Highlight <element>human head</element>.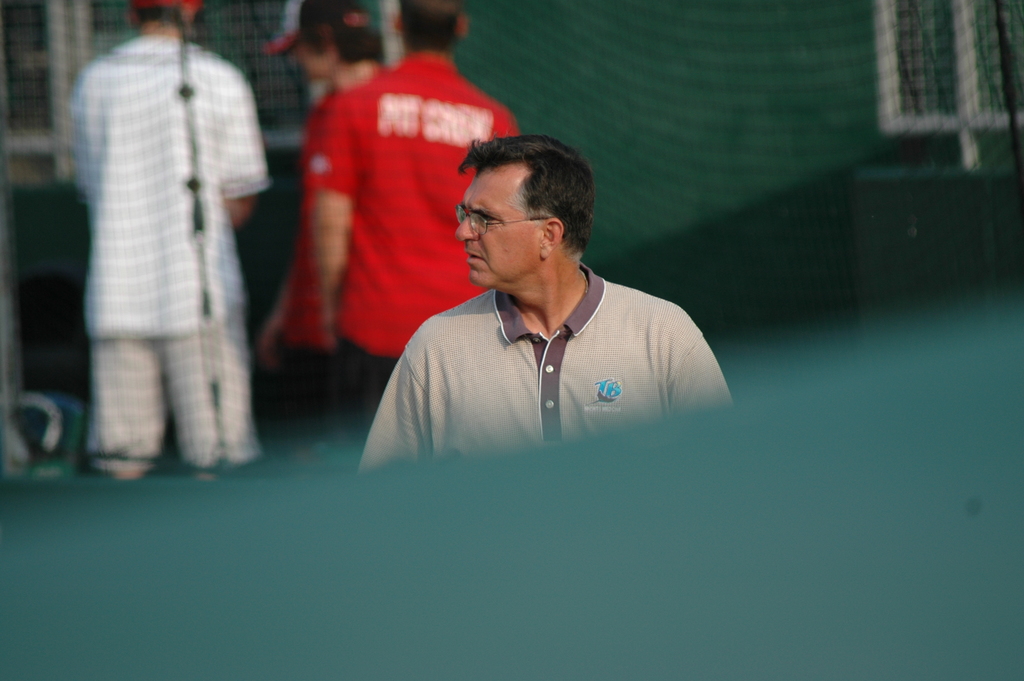
Highlighted region: bbox=(259, 0, 383, 85).
